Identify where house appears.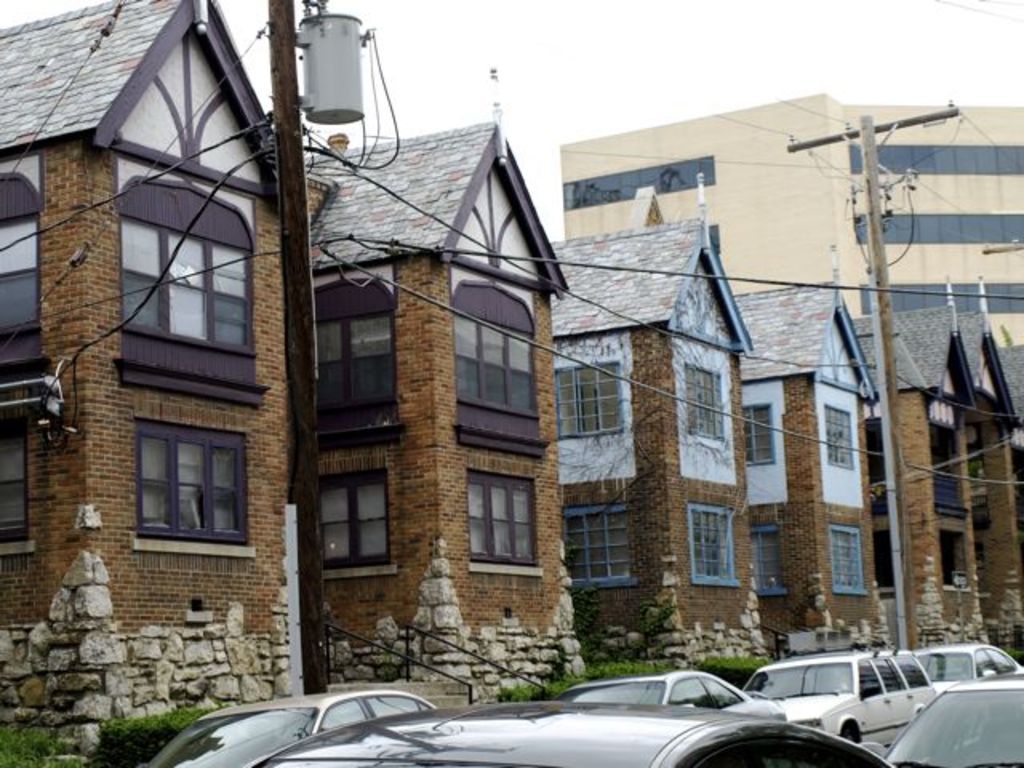
Appears at rect(0, 0, 288, 747).
